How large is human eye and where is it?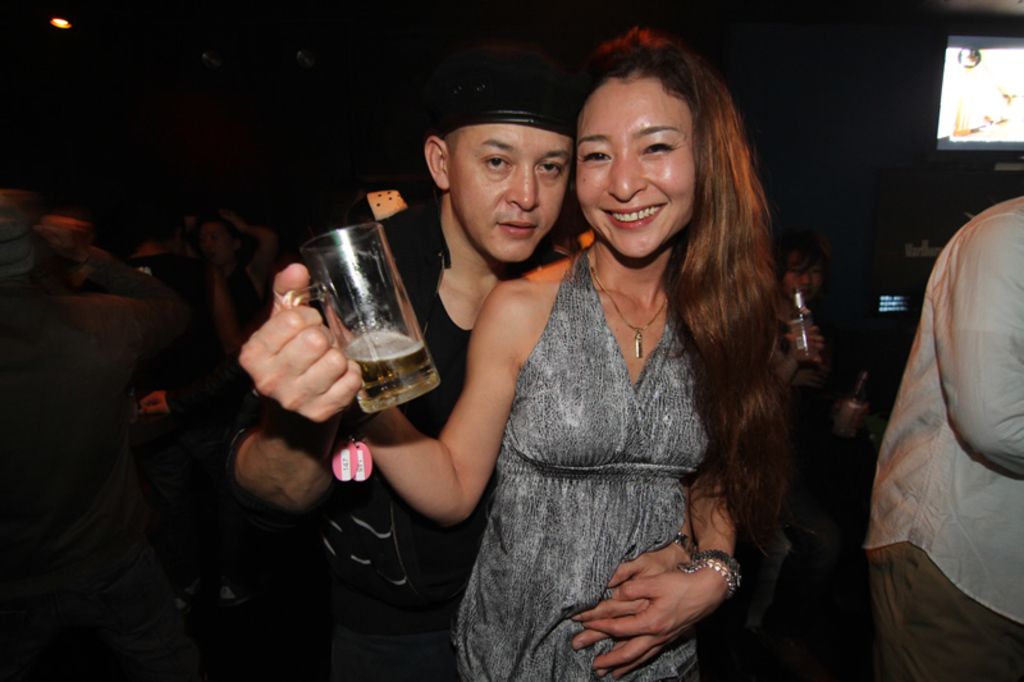
Bounding box: bbox=(581, 146, 611, 169).
